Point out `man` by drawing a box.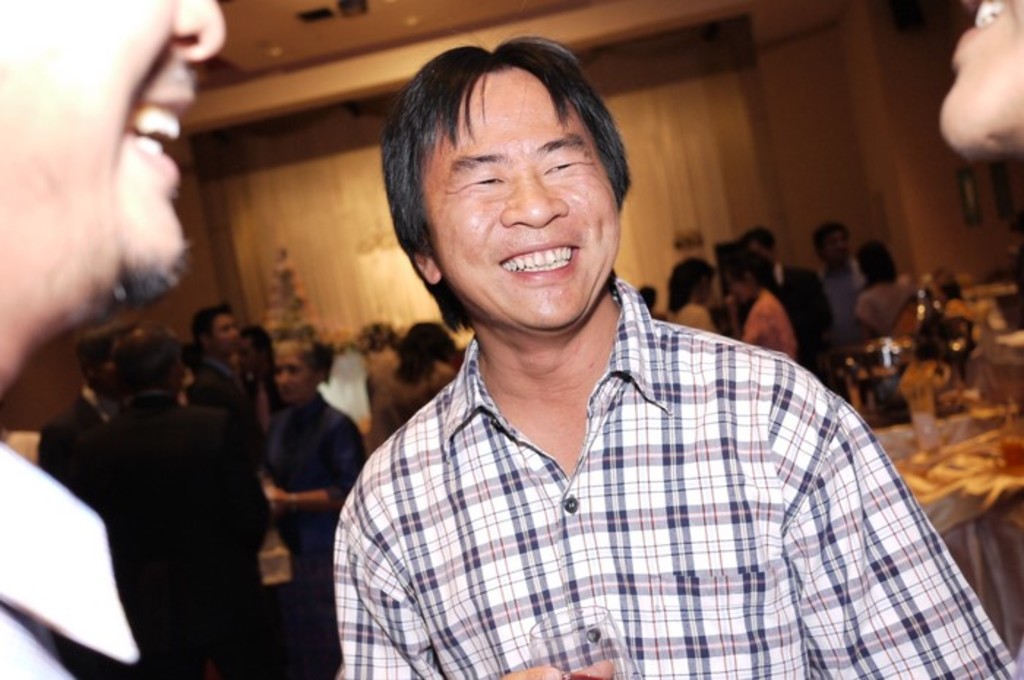
x1=0, y1=0, x2=234, y2=679.
